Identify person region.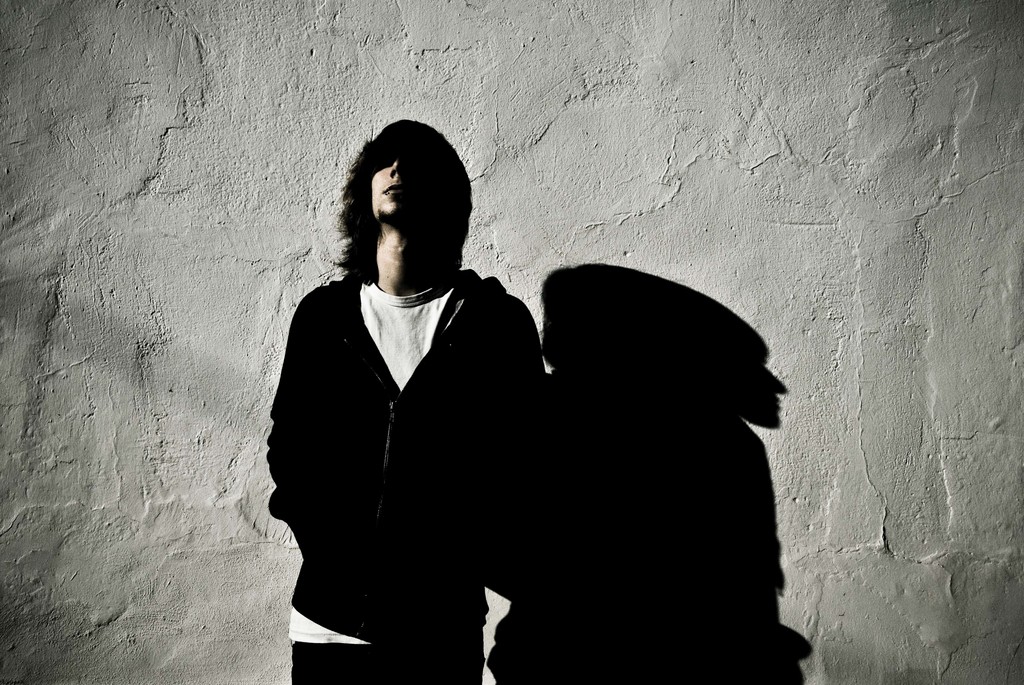
Region: detection(262, 110, 545, 684).
